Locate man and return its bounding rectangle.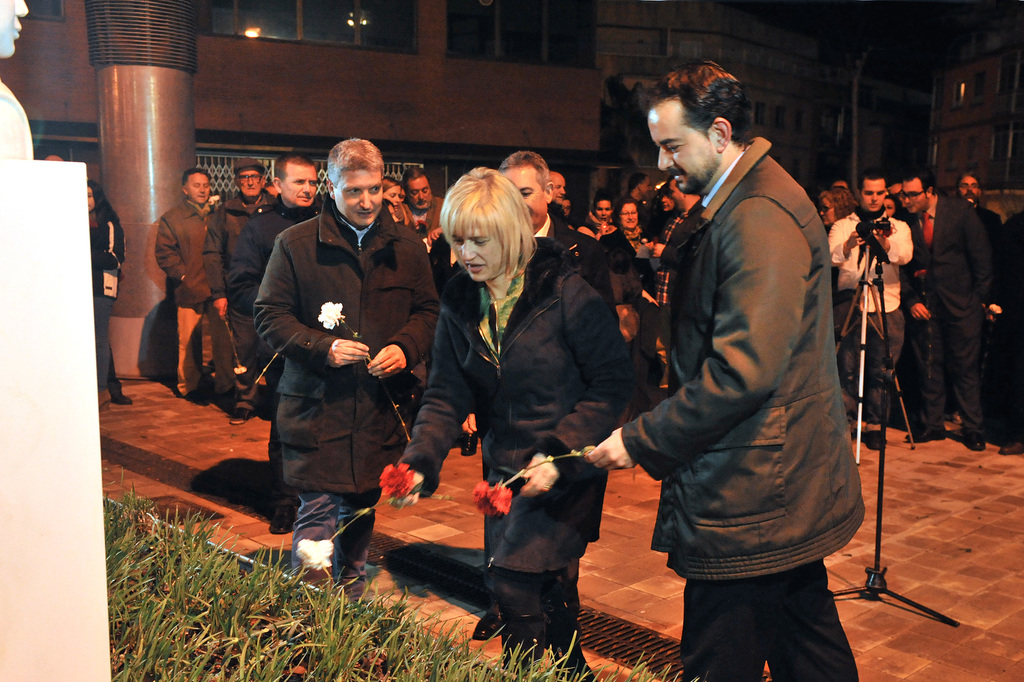
<region>999, 211, 1023, 442</region>.
